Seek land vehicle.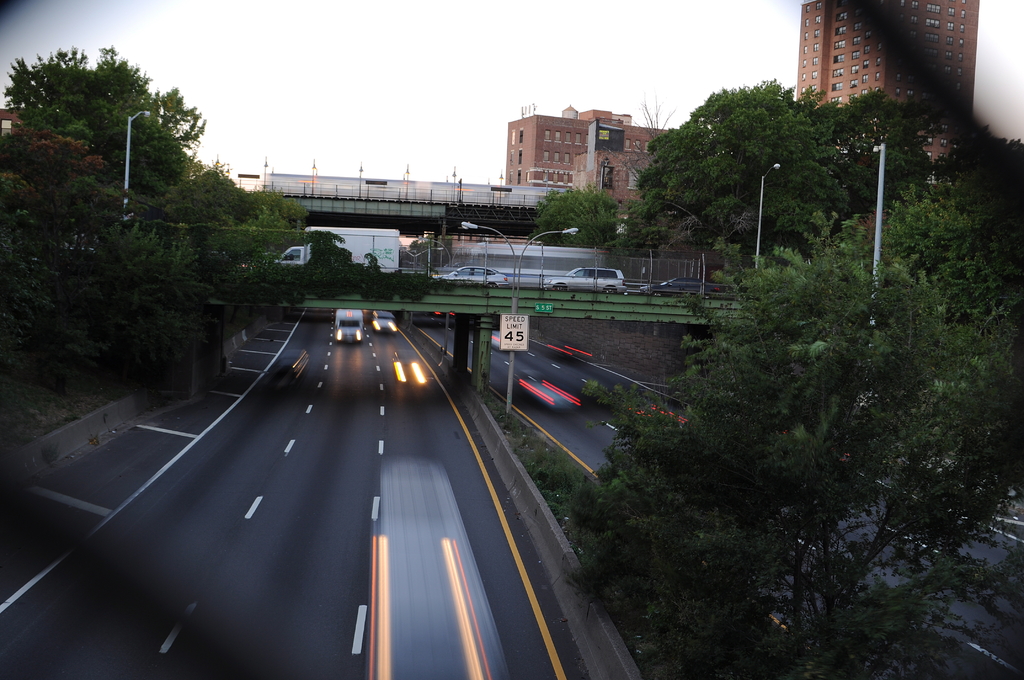
x1=548 y1=266 x2=627 y2=293.
